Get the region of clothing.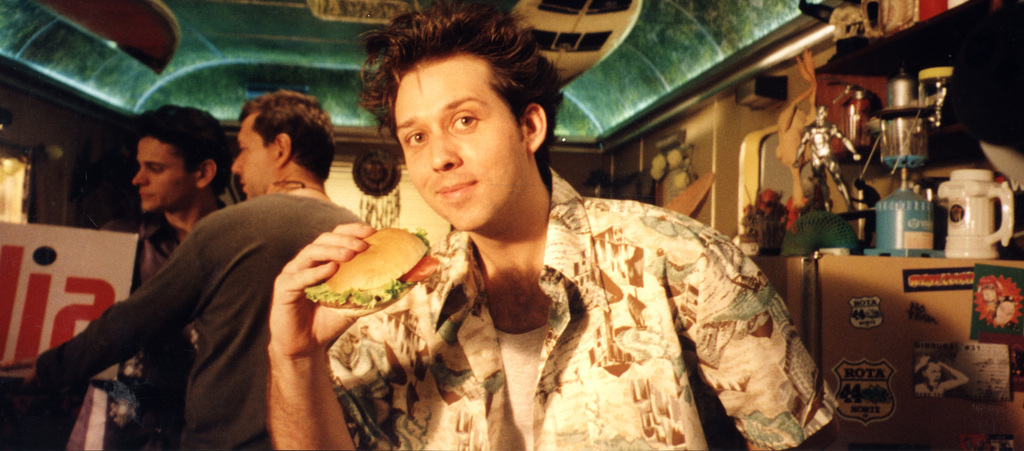
crop(31, 191, 366, 450).
